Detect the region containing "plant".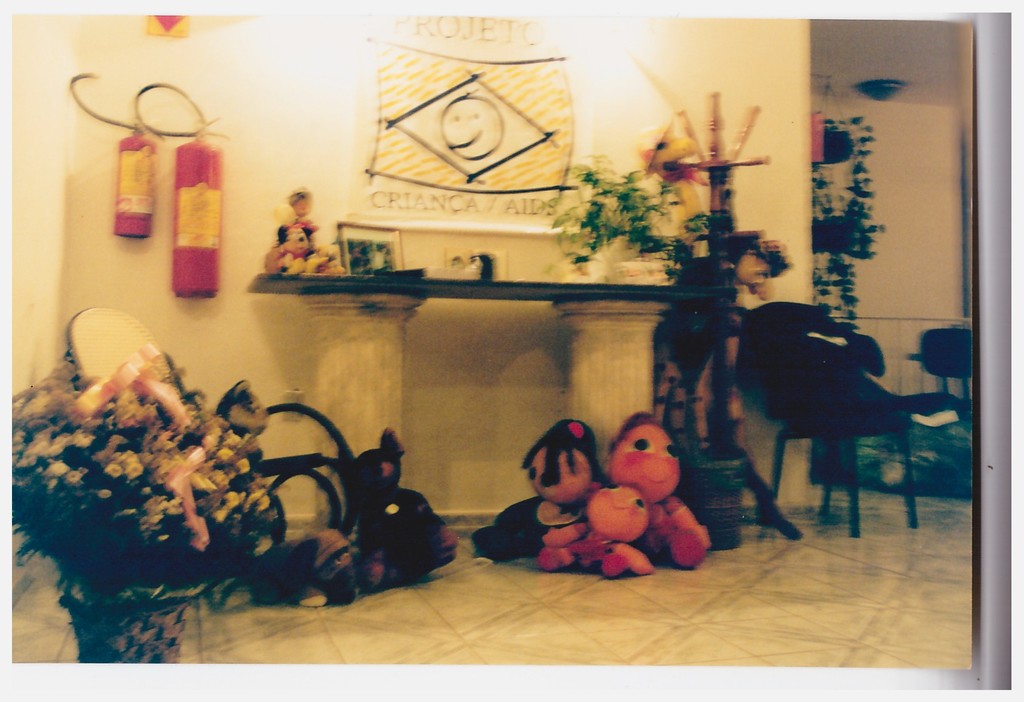
808/105/888/340.
